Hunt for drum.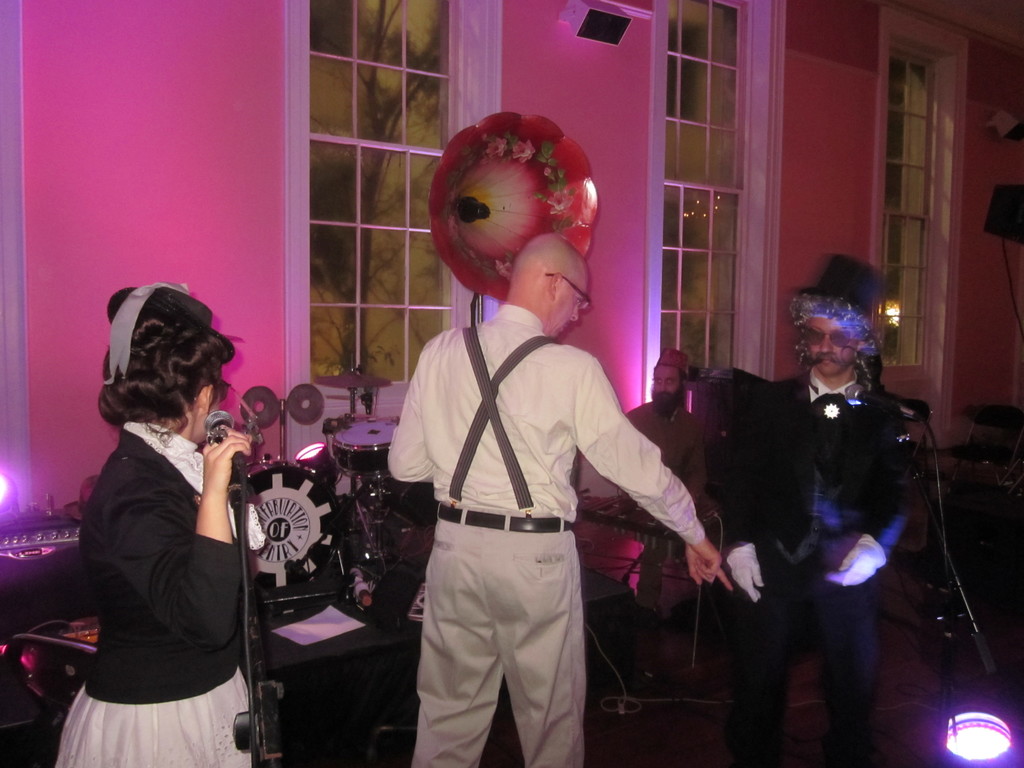
Hunted down at [x1=311, y1=417, x2=440, y2=515].
